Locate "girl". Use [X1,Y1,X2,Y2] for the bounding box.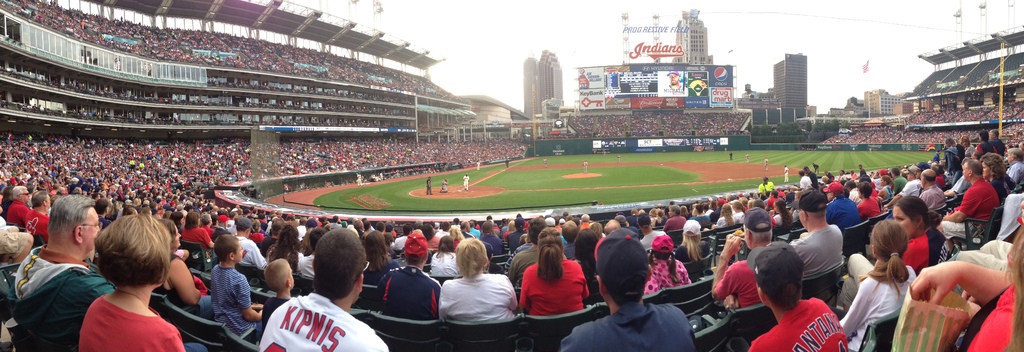
[648,236,692,291].
